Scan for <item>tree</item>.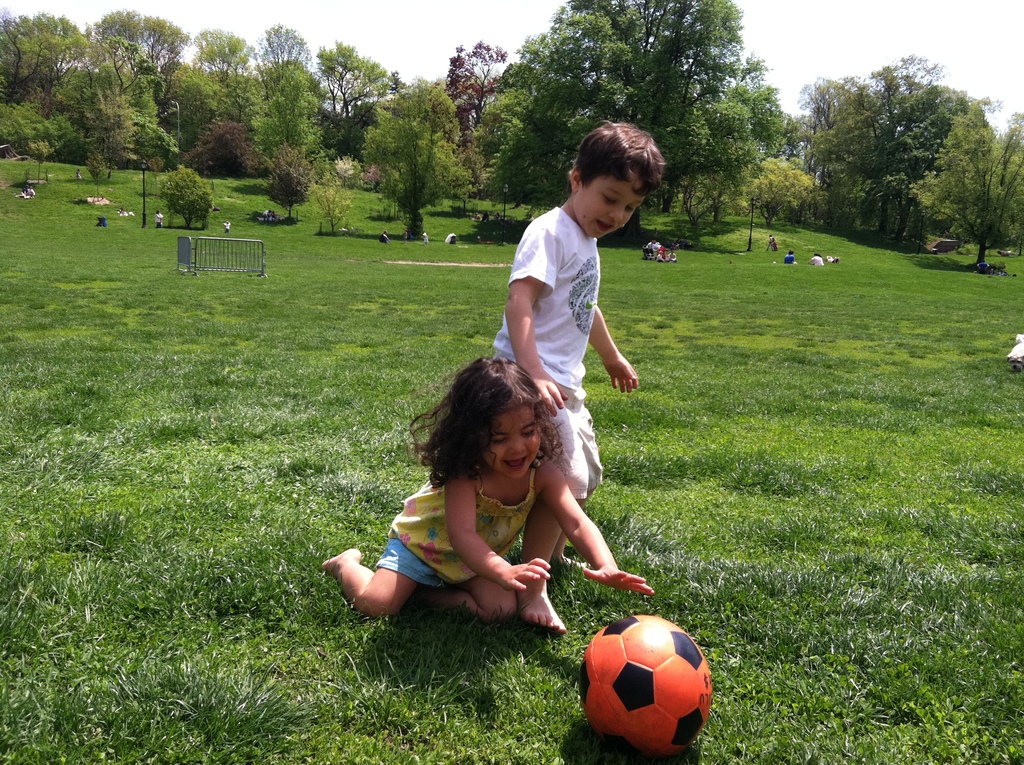
Scan result: 356 78 472 243.
